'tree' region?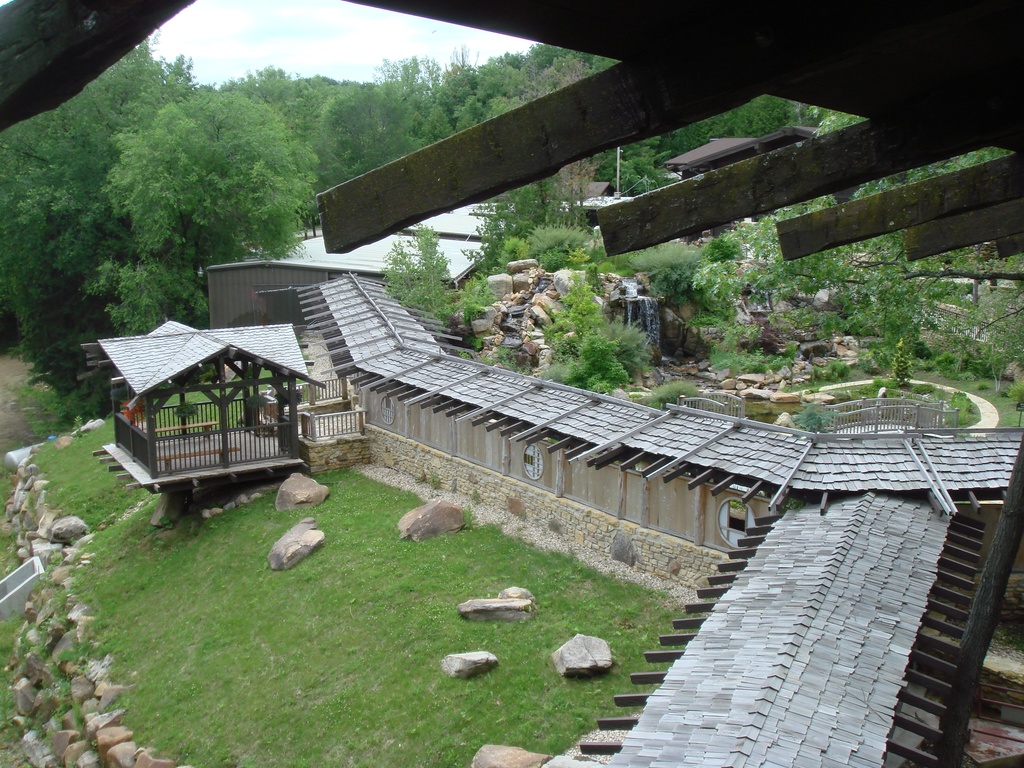
l=881, t=336, r=906, b=390
